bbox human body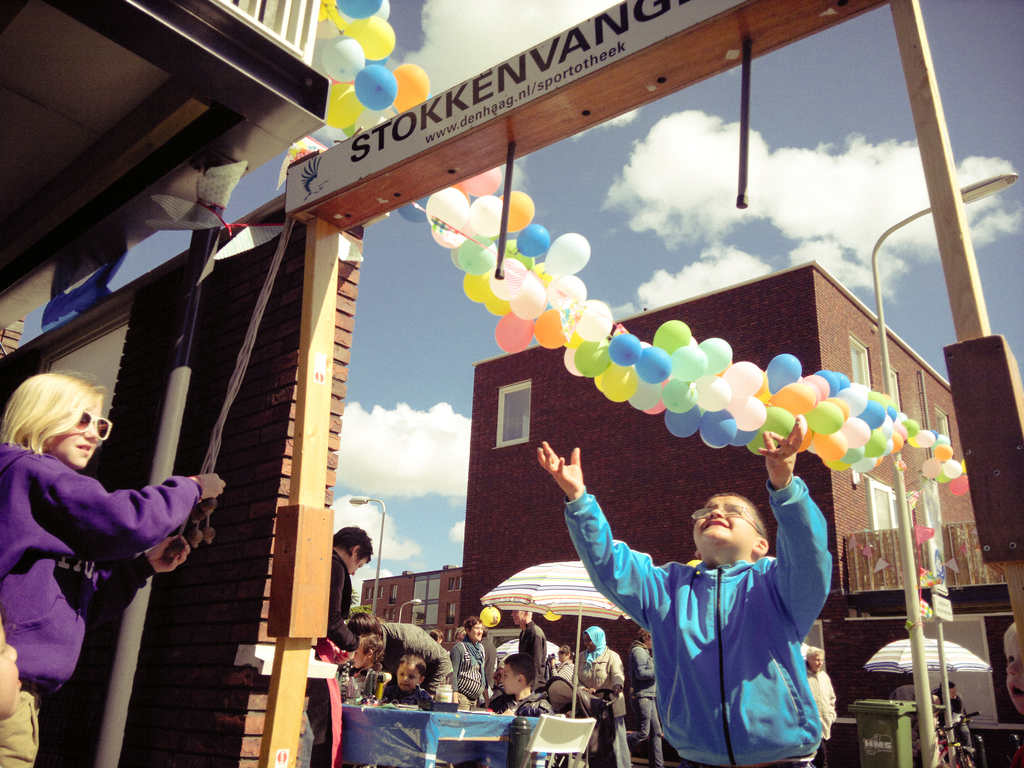
BBox(8, 368, 204, 646)
